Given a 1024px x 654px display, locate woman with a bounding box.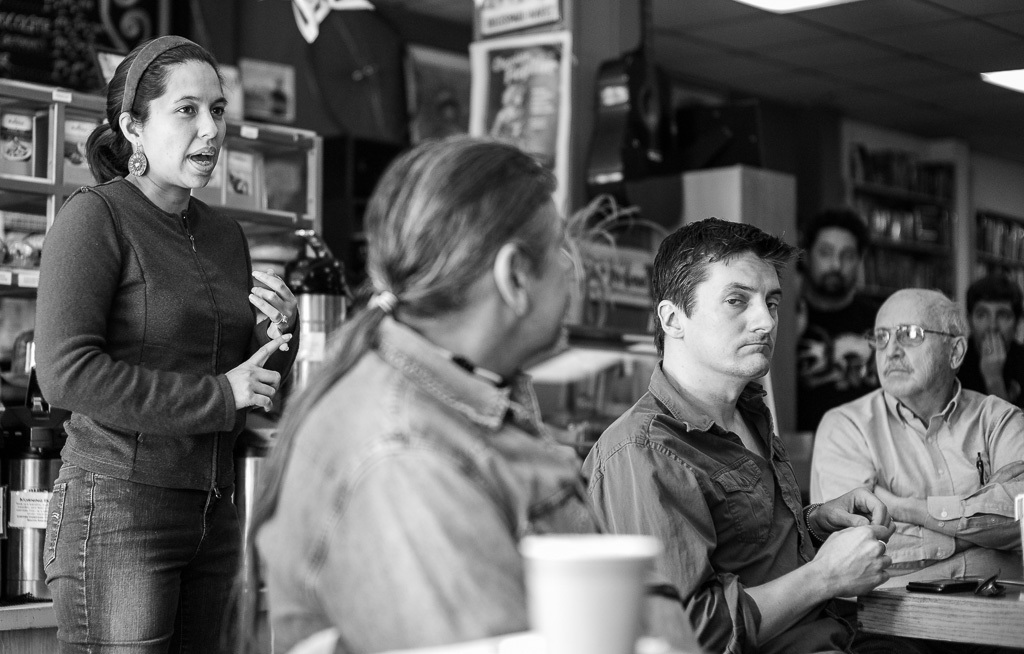
Located: box=[28, 15, 282, 638].
